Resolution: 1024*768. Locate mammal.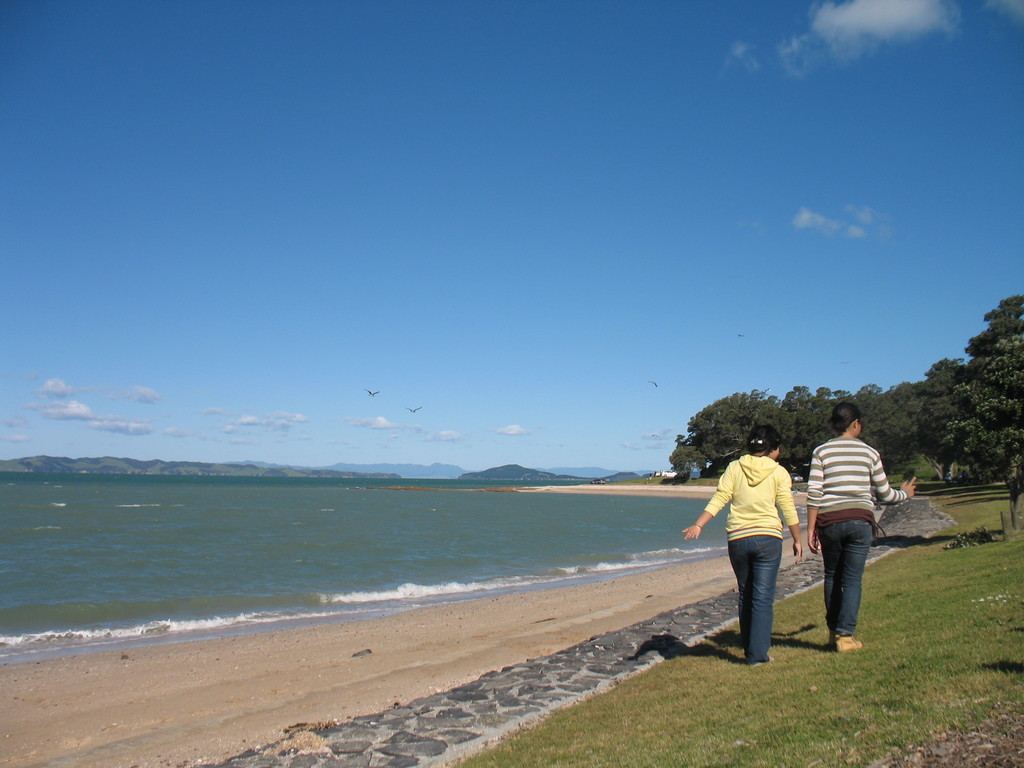
[left=804, top=403, right=911, bottom=653].
